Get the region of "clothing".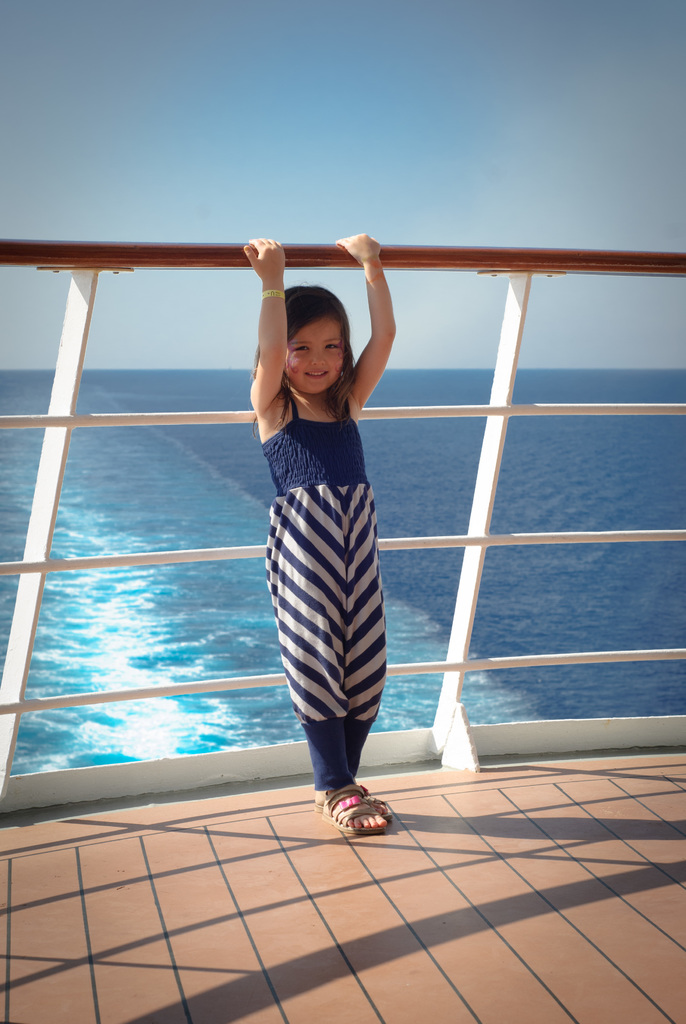
region(251, 350, 402, 792).
